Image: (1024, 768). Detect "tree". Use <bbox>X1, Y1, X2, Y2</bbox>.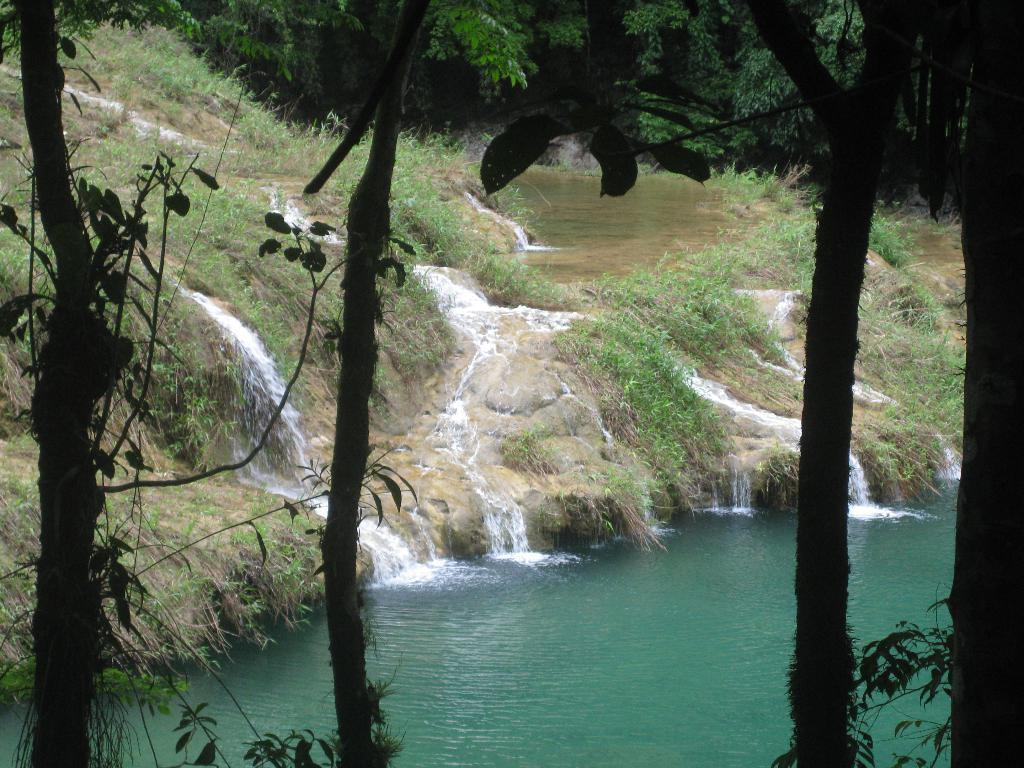
<bbox>928, 0, 1023, 767</bbox>.
